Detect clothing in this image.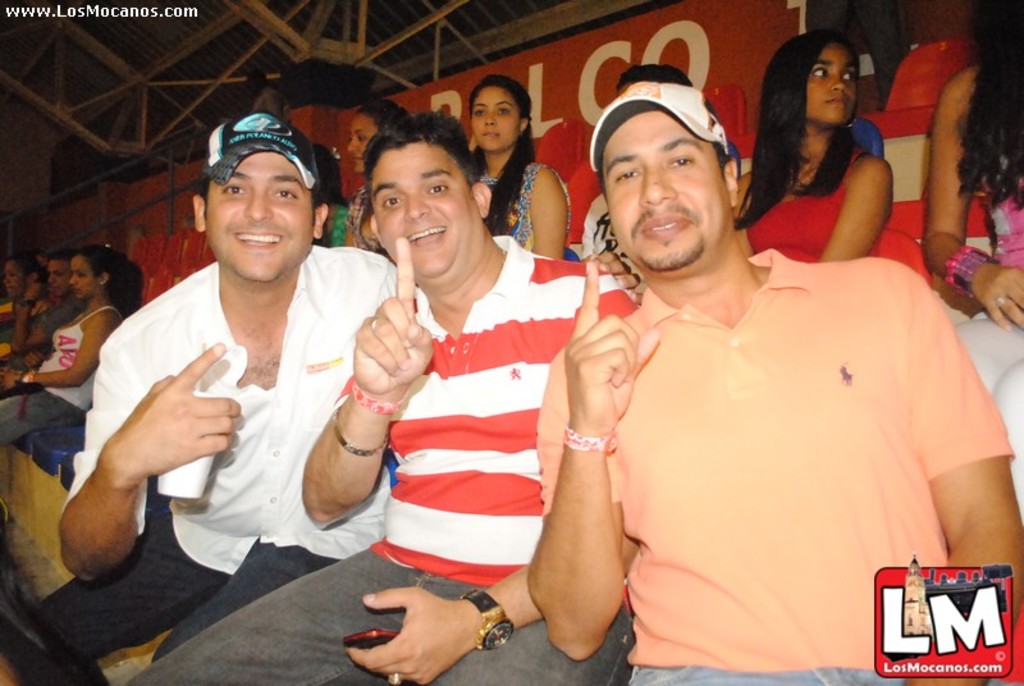
Detection: box(736, 143, 872, 257).
